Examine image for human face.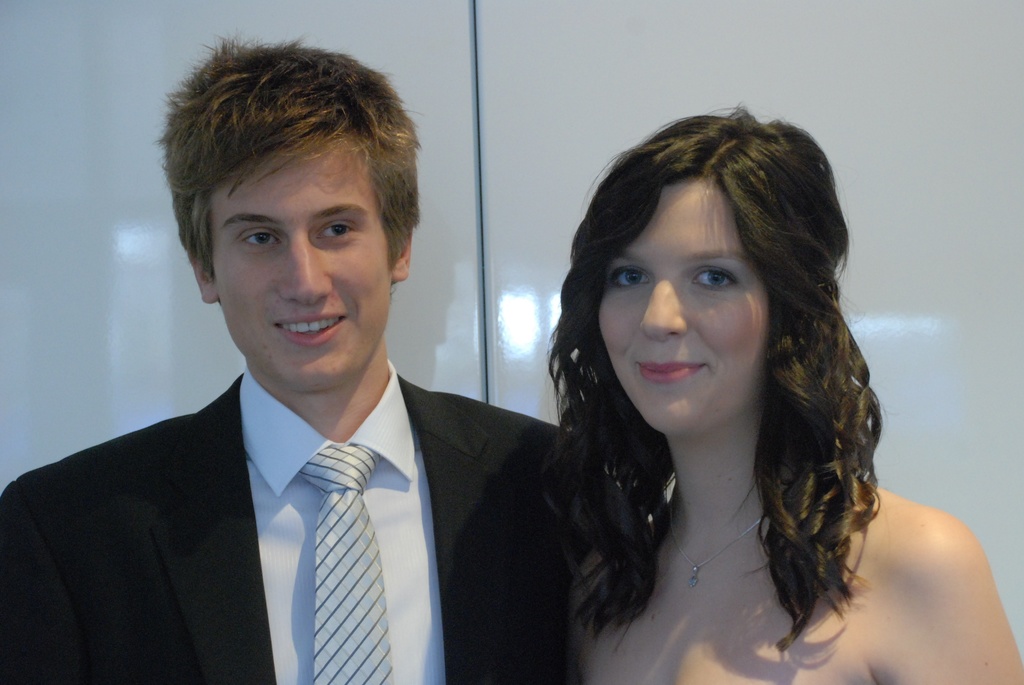
Examination result: crop(211, 145, 387, 388).
